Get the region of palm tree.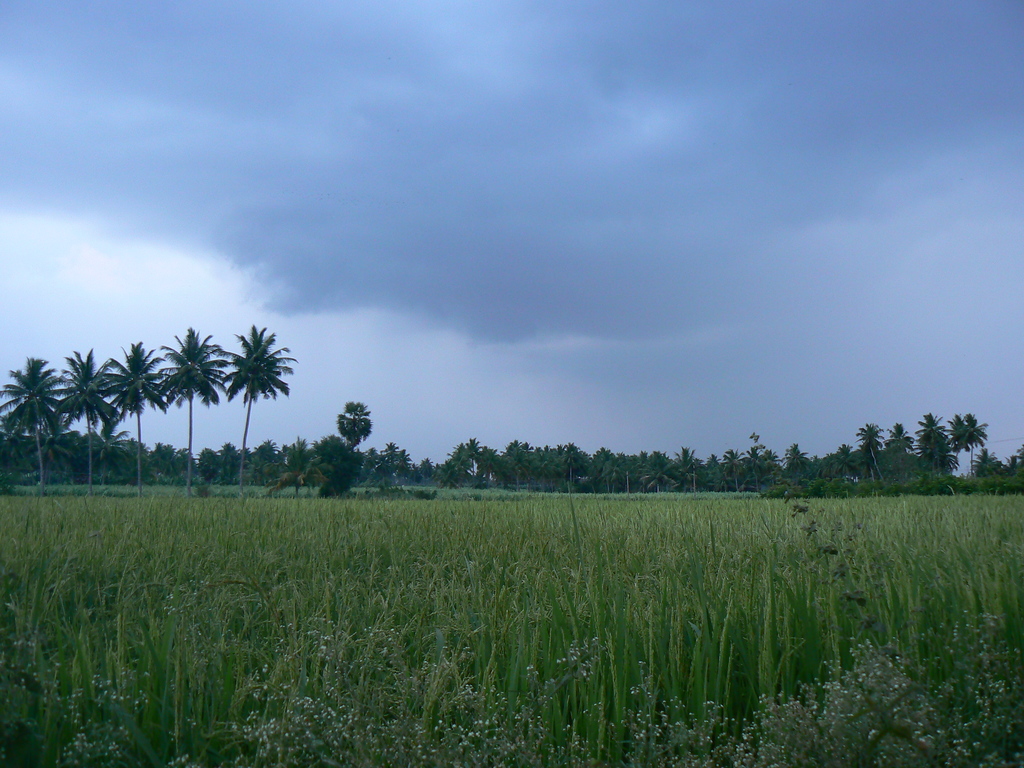
<region>56, 355, 110, 473</region>.
